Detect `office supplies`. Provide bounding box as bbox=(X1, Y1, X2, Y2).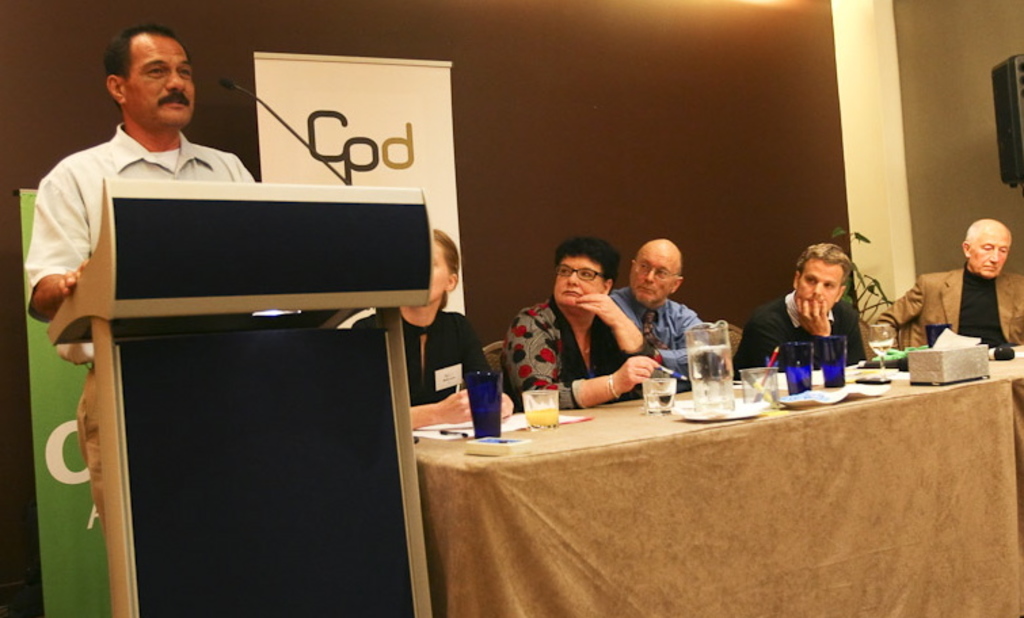
bbox=(682, 308, 747, 404).
